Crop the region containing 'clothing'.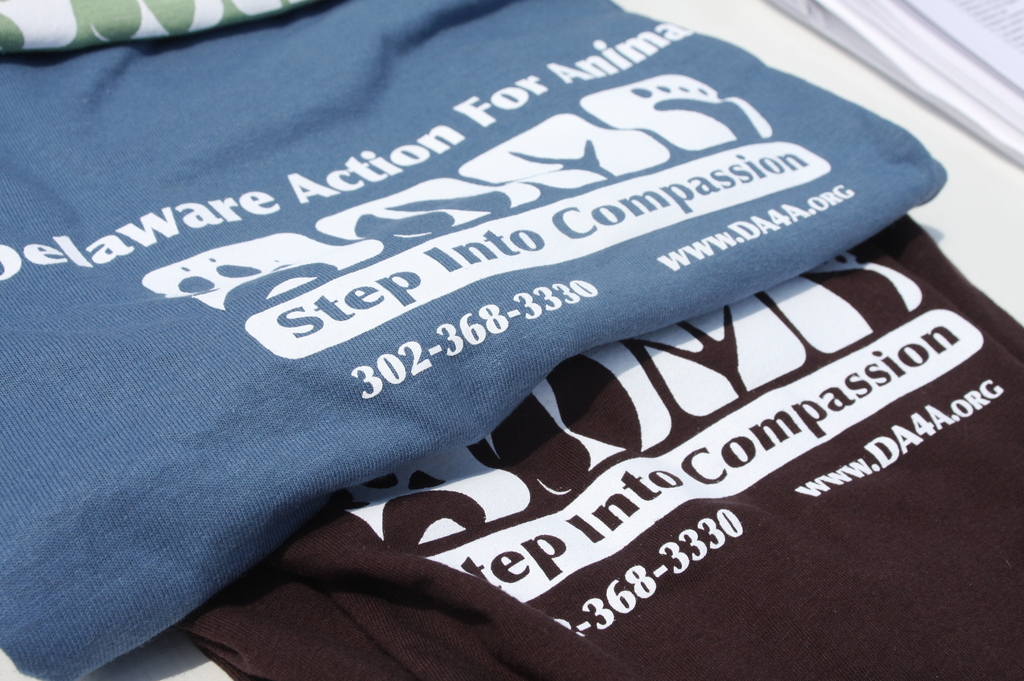
Crop region: x1=174, y1=212, x2=1023, y2=680.
